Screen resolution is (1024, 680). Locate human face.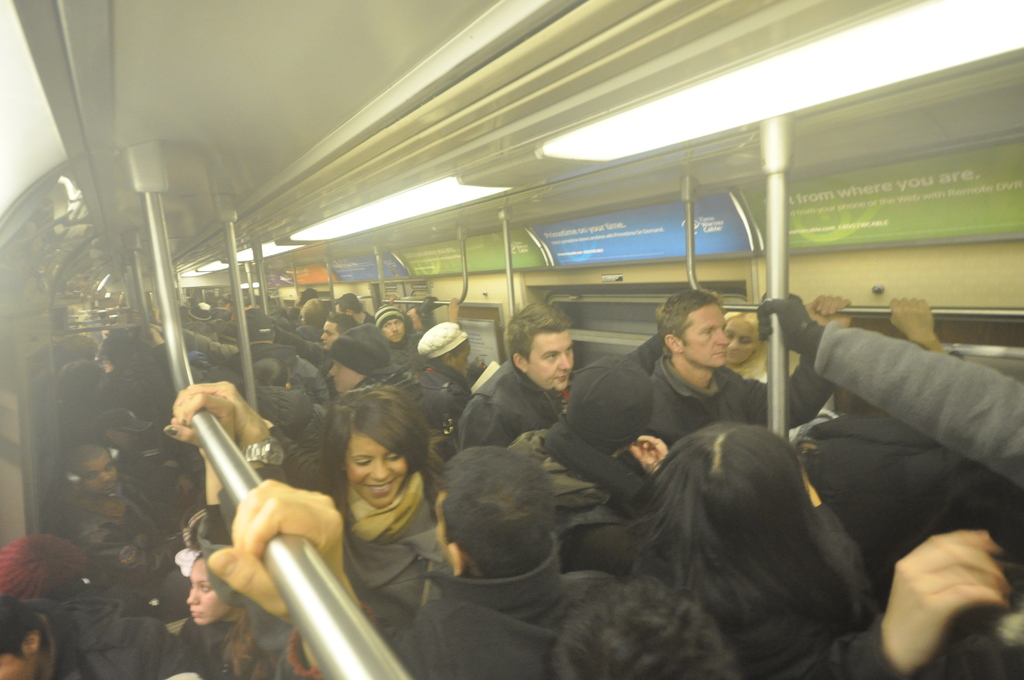
[left=378, top=318, right=409, bottom=344].
